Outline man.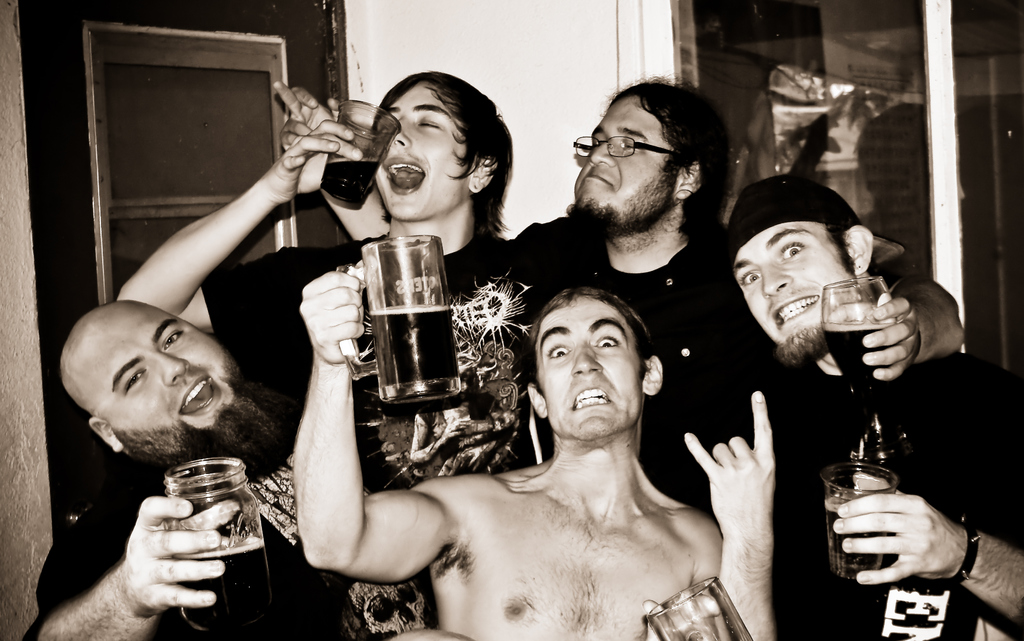
Outline: rect(291, 266, 778, 640).
